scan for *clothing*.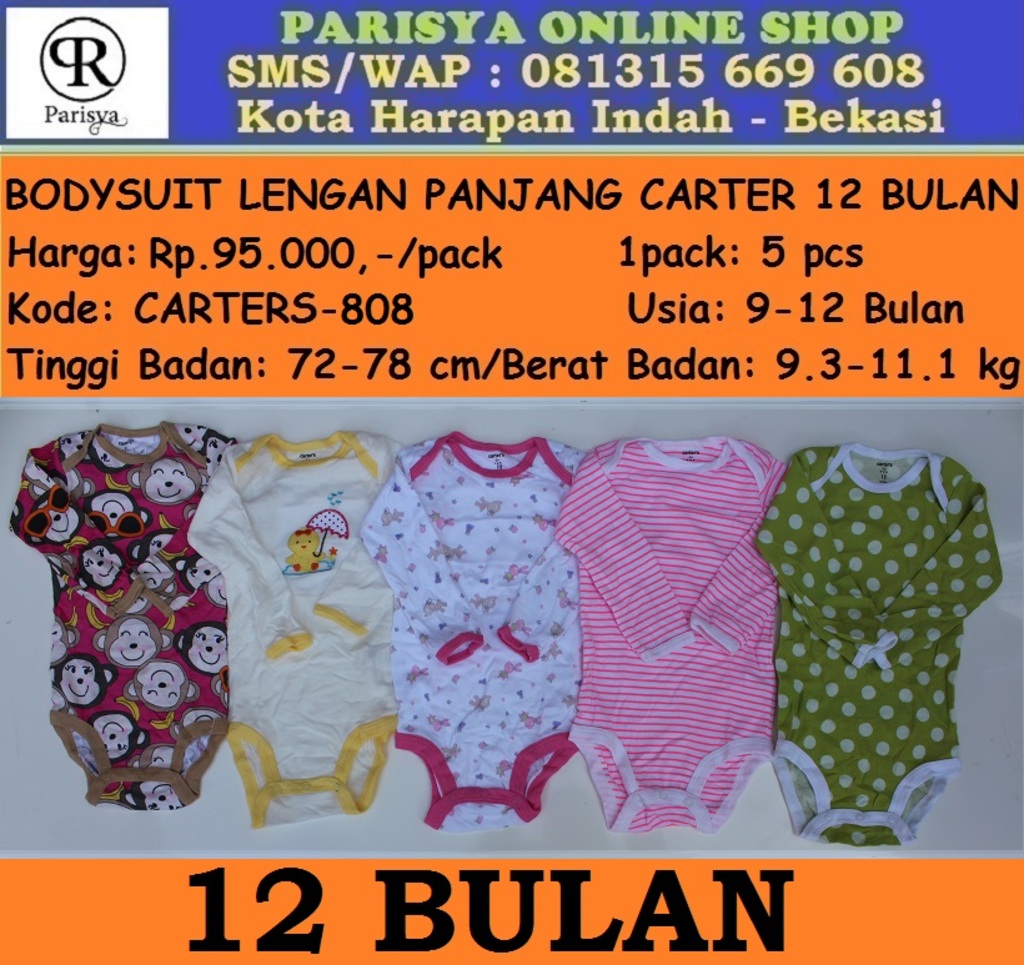
Scan result: box=[184, 433, 402, 828].
